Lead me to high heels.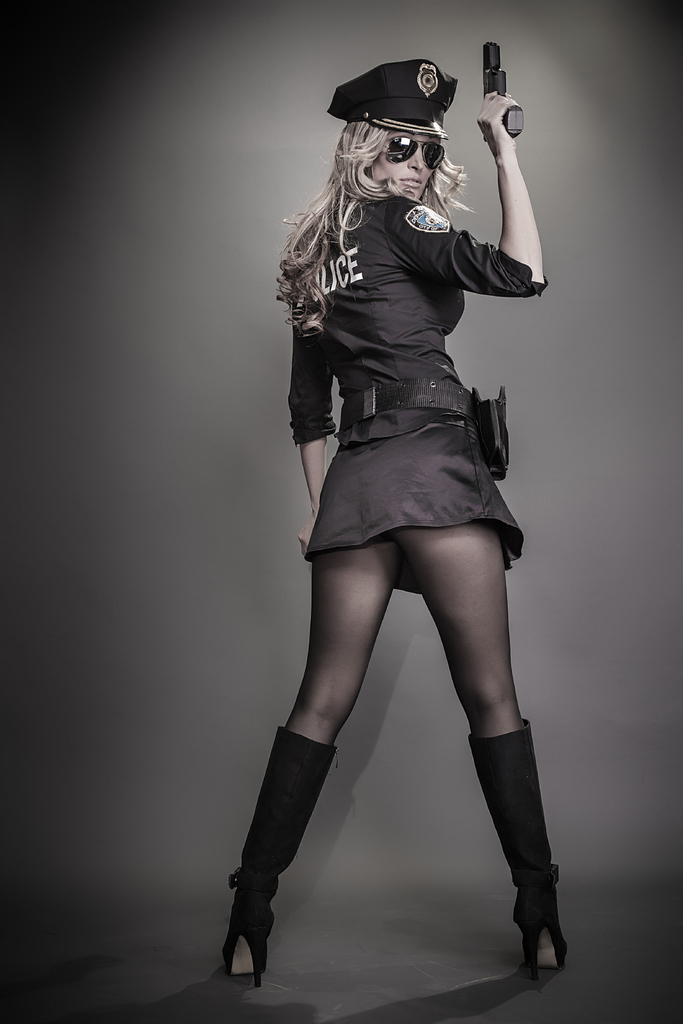
Lead to bbox=[227, 640, 566, 979].
